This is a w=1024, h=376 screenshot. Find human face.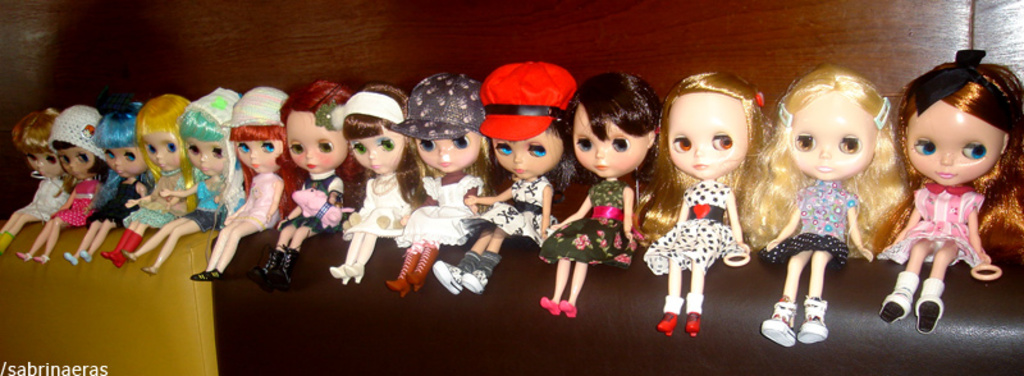
Bounding box: bbox=(669, 98, 744, 176).
